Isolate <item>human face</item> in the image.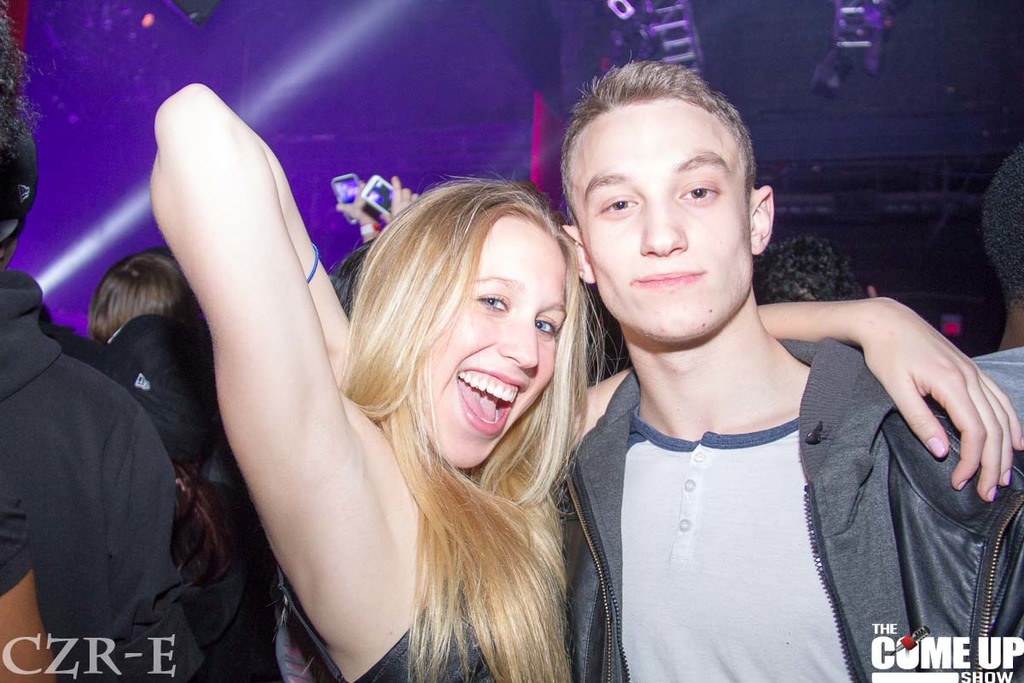
Isolated region: 414,219,566,463.
